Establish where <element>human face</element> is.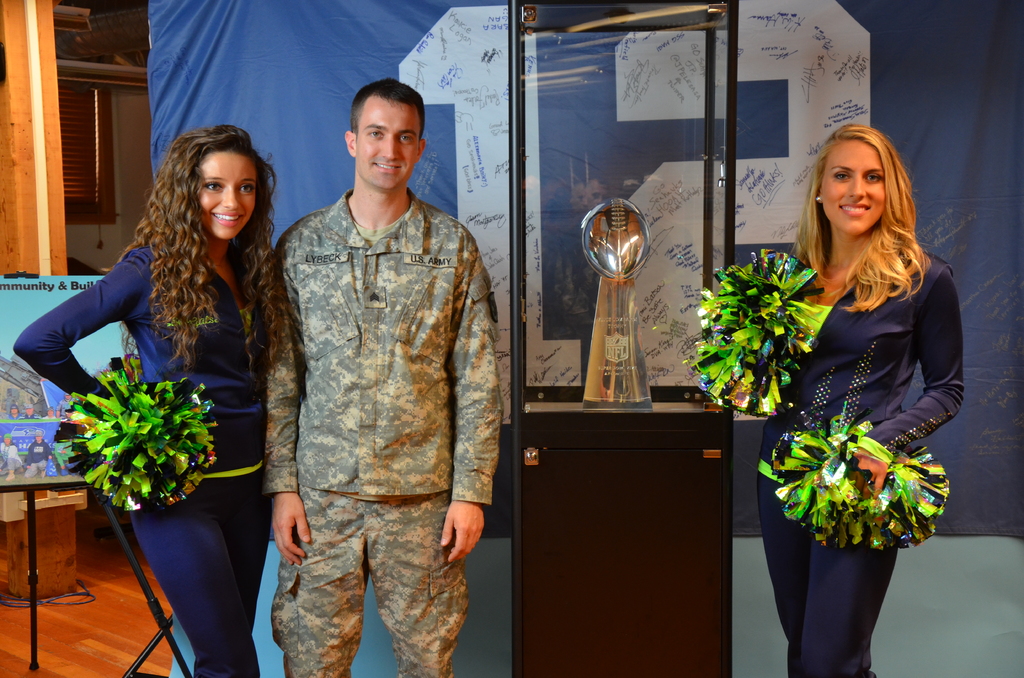
Established at Rect(820, 138, 887, 235).
